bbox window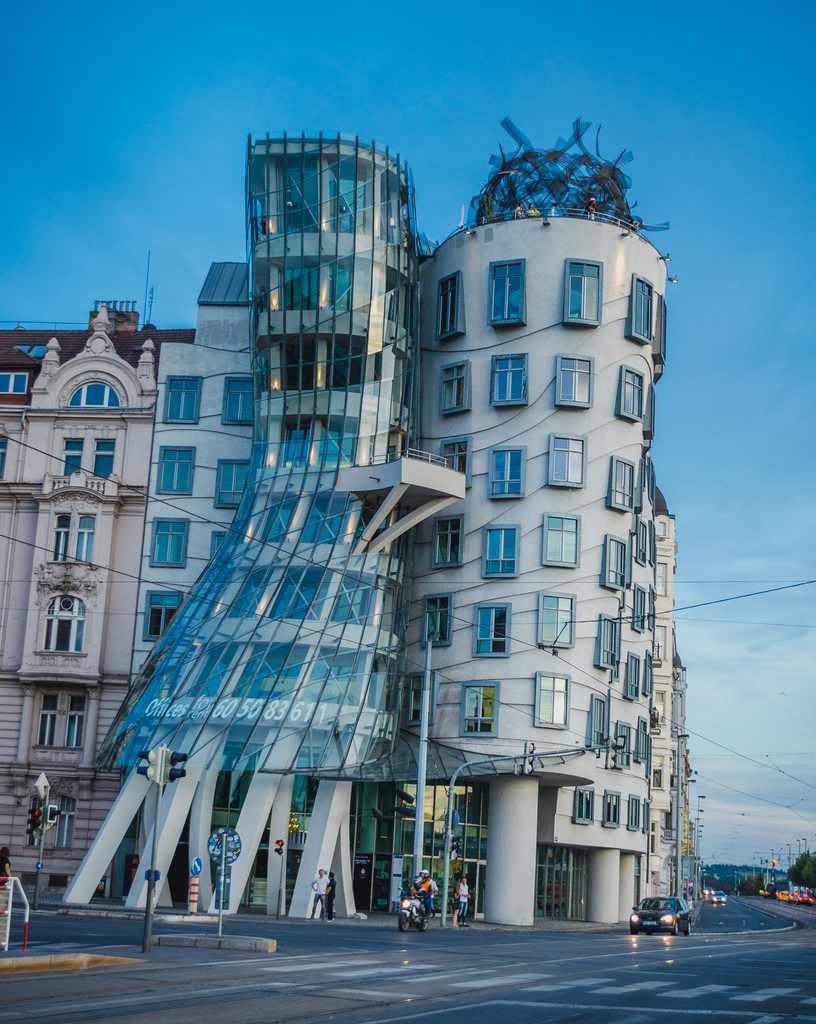
pyautogui.locateOnScreen(485, 254, 527, 330)
